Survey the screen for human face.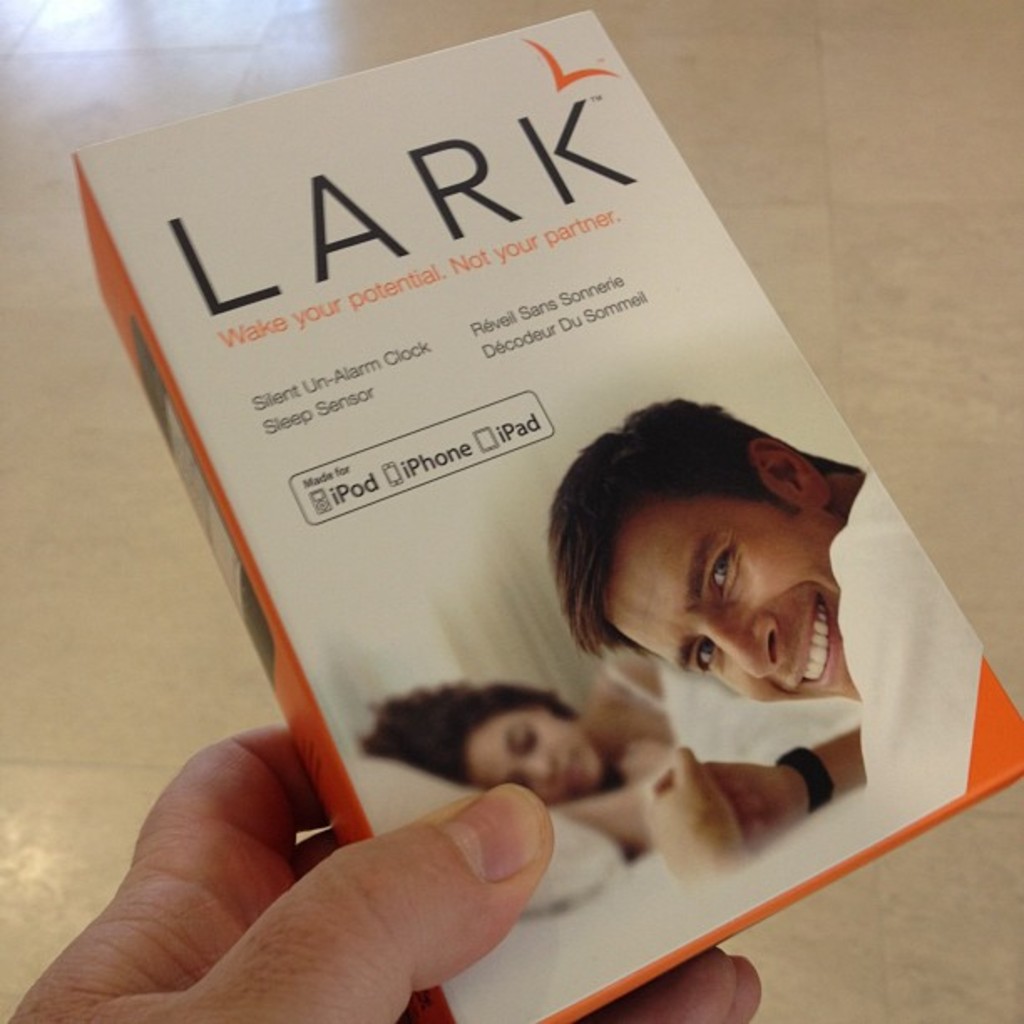
Survey found: crop(604, 502, 857, 701).
